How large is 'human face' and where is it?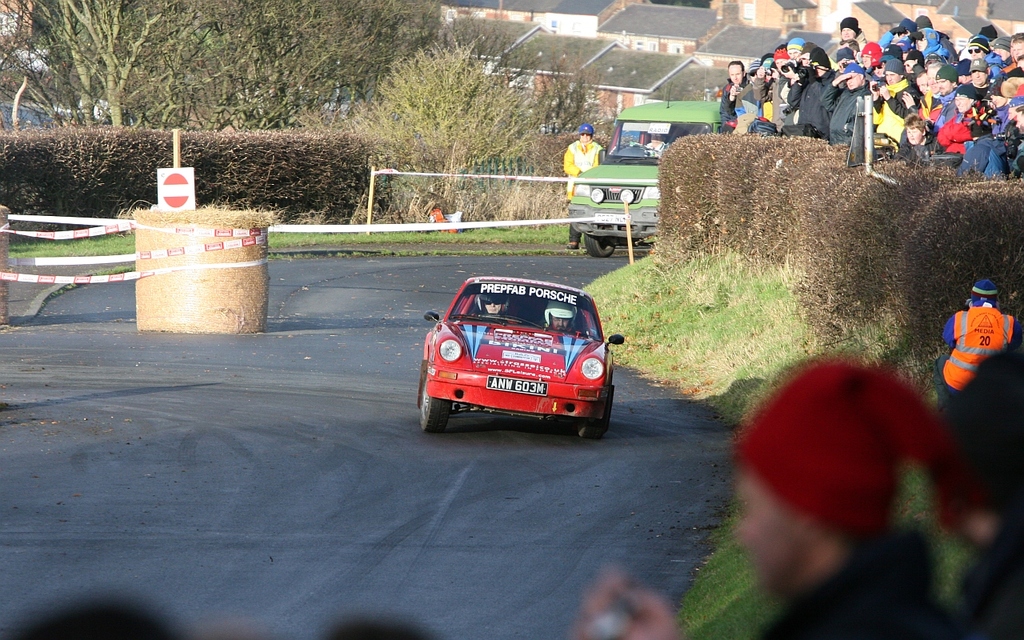
Bounding box: pyautogui.locateOnScreen(914, 39, 928, 54).
